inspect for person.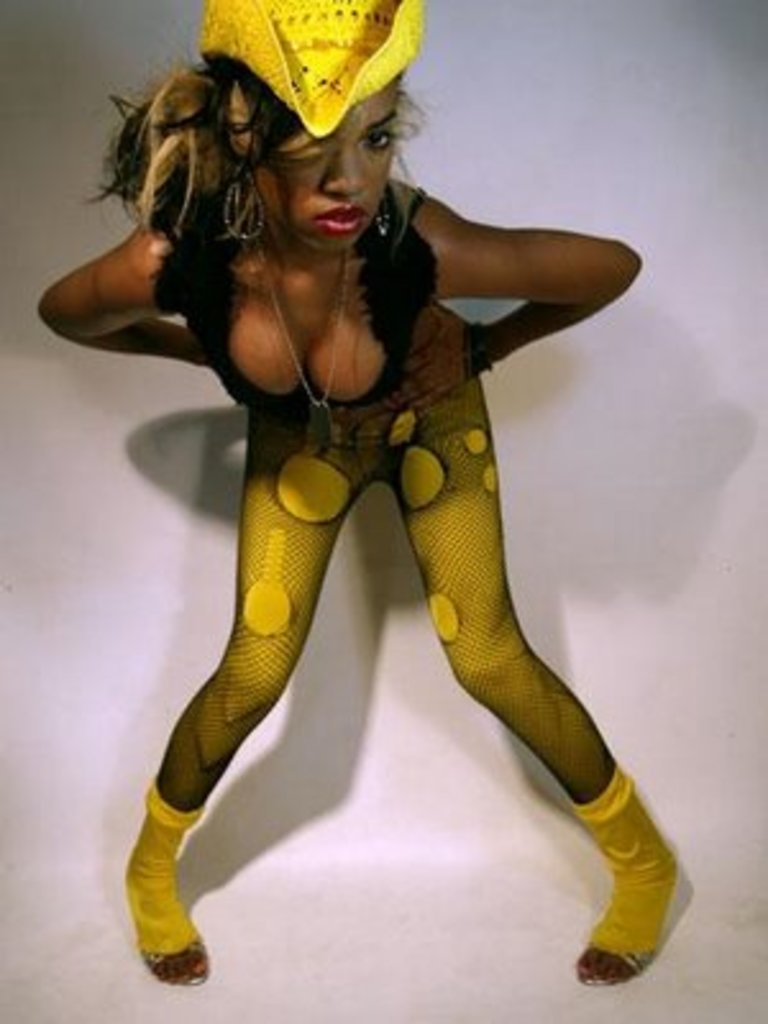
Inspection: pyautogui.locateOnScreen(44, 31, 714, 1006).
